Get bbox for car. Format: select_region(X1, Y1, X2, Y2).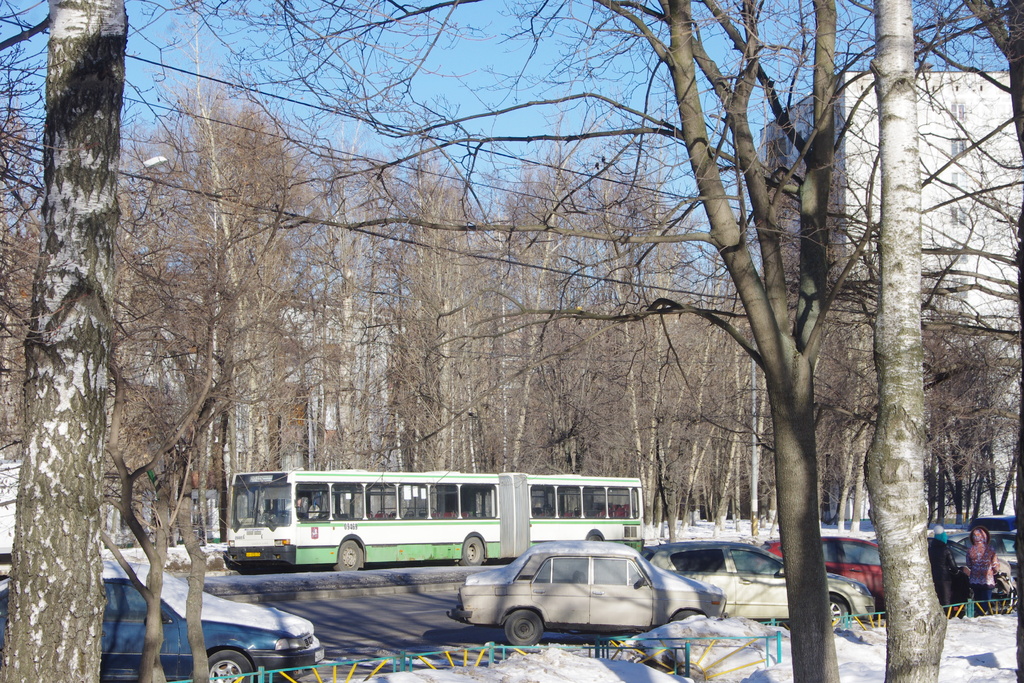
select_region(0, 561, 325, 682).
